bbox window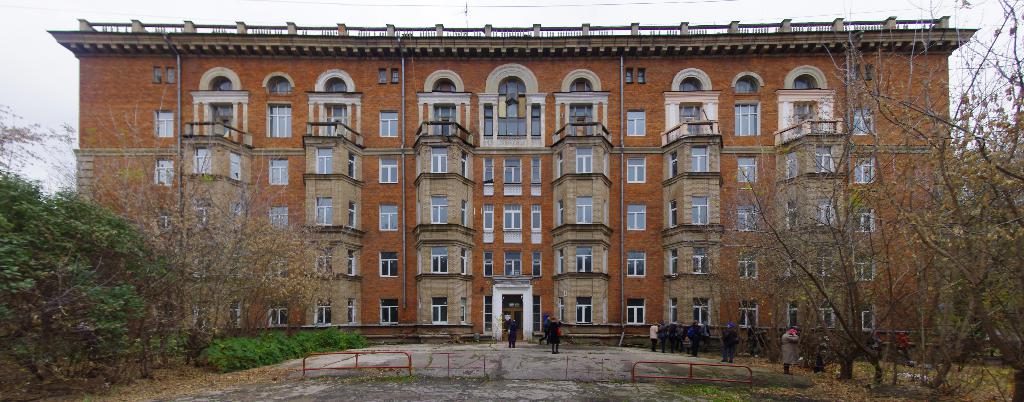
BBox(816, 300, 830, 327)
